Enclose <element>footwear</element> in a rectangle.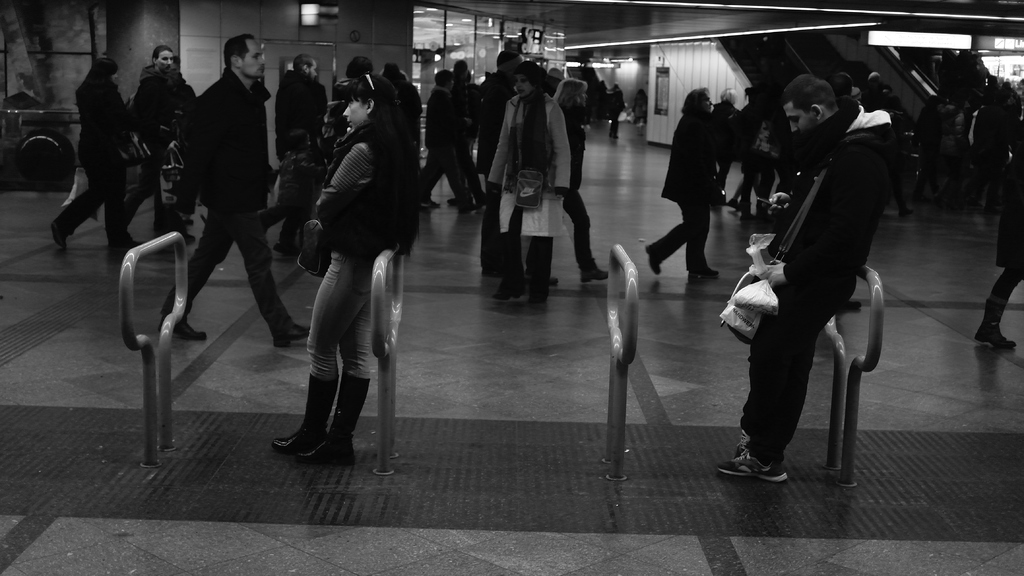
Rect(519, 291, 547, 306).
